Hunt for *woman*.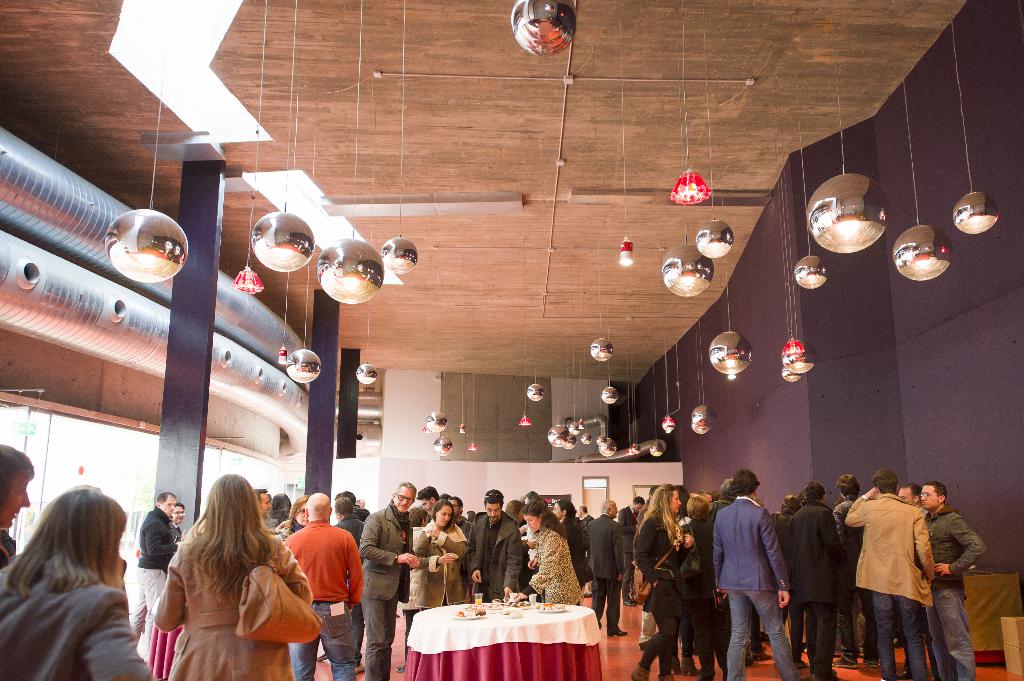
Hunted down at box=[551, 497, 595, 606].
